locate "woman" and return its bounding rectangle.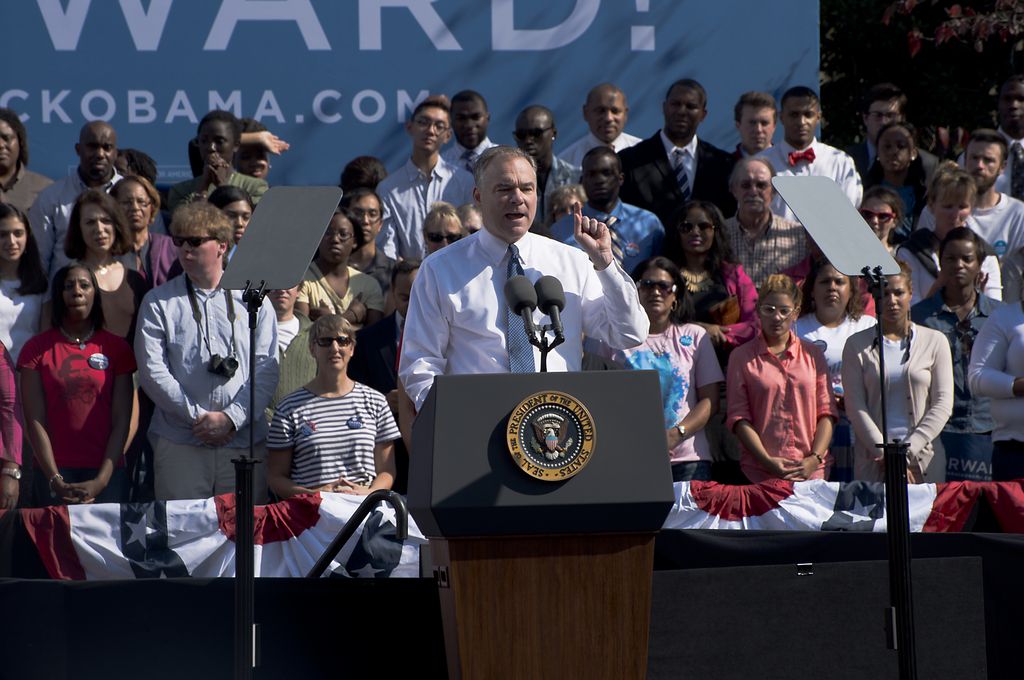
Rect(22, 261, 135, 503).
